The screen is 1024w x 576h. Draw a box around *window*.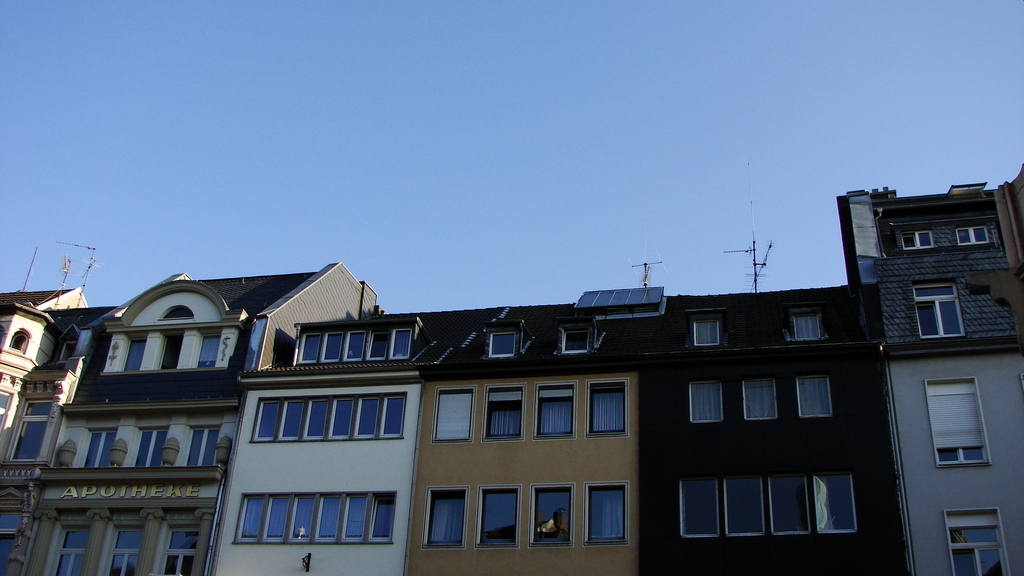
detection(678, 482, 719, 543).
